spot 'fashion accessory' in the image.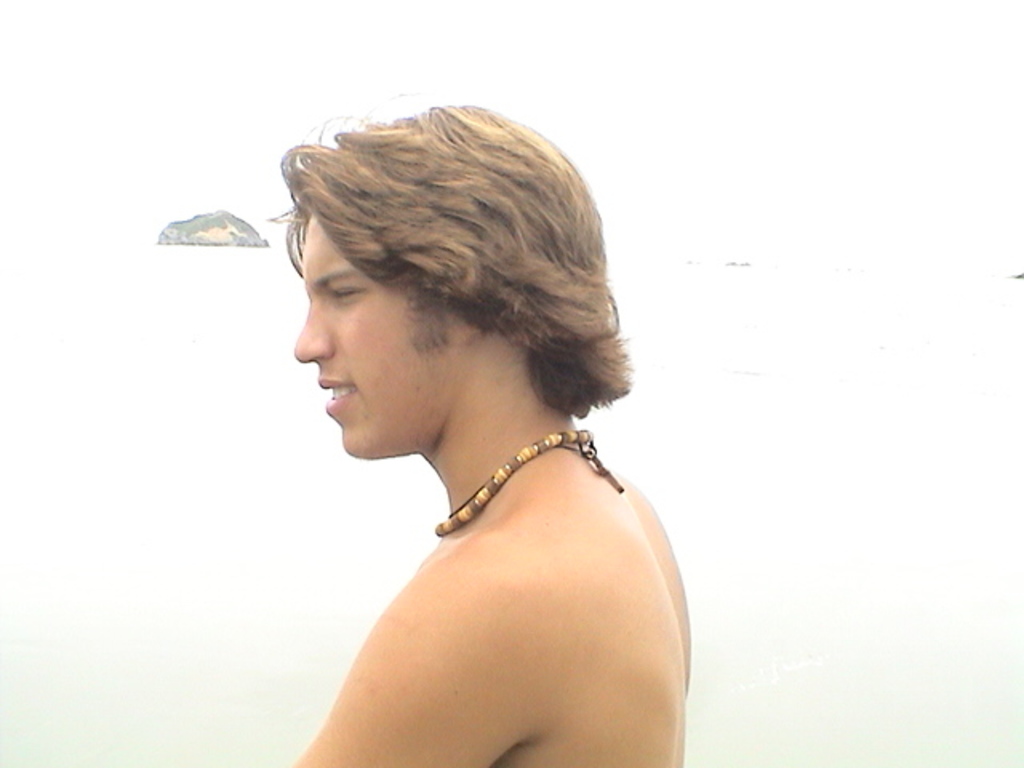
'fashion accessory' found at [430,421,621,531].
